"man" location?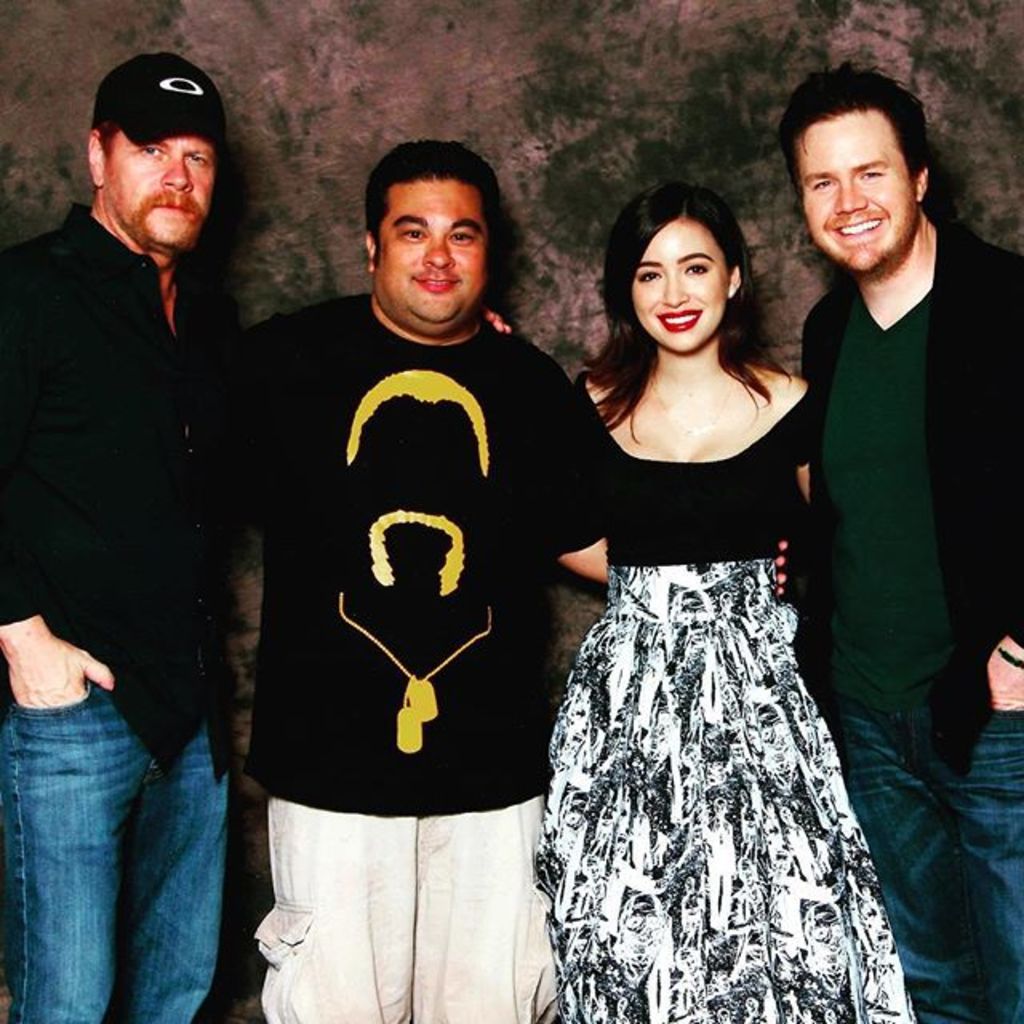
(x1=765, y1=59, x2=997, y2=952)
